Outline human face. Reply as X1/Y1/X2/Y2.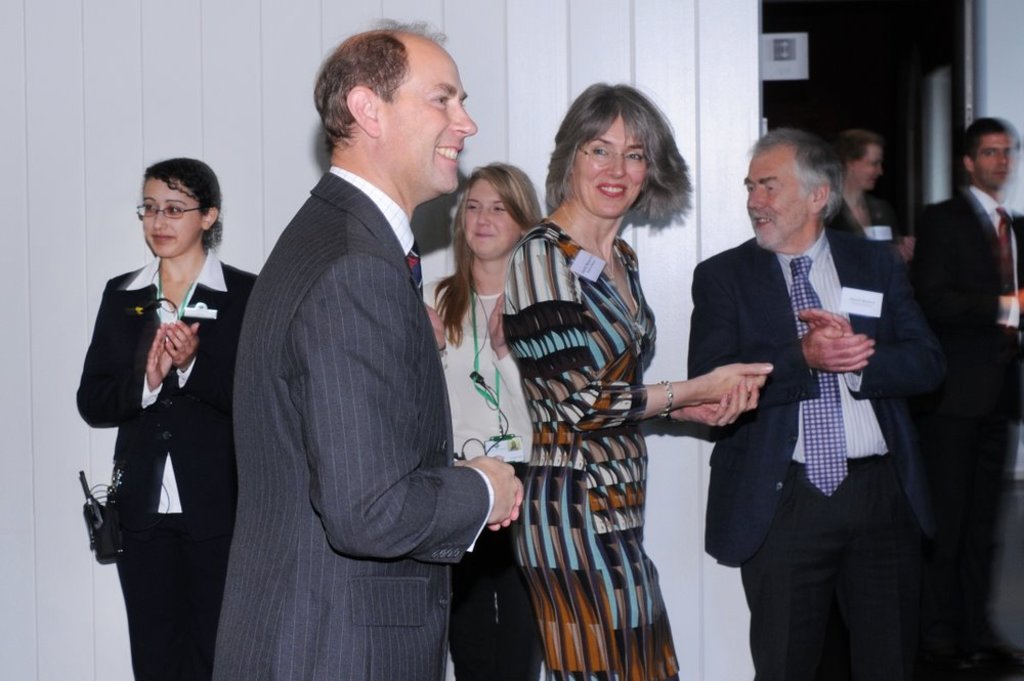
381/37/476/196.
